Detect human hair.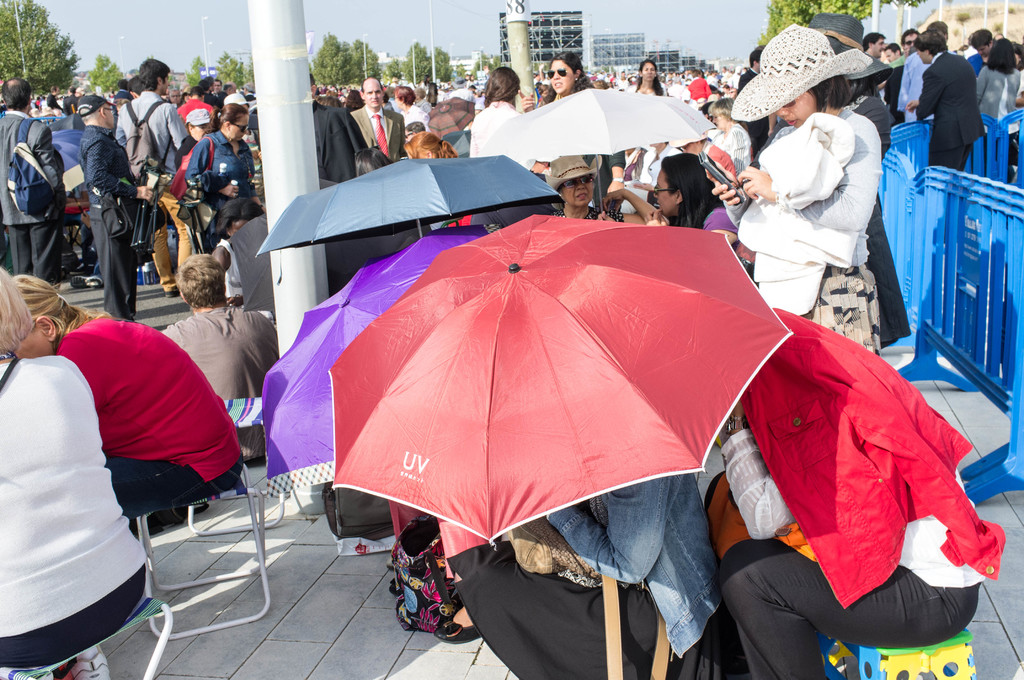
Detected at {"left": 173, "top": 254, "right": 232, "bottom": 311}.
